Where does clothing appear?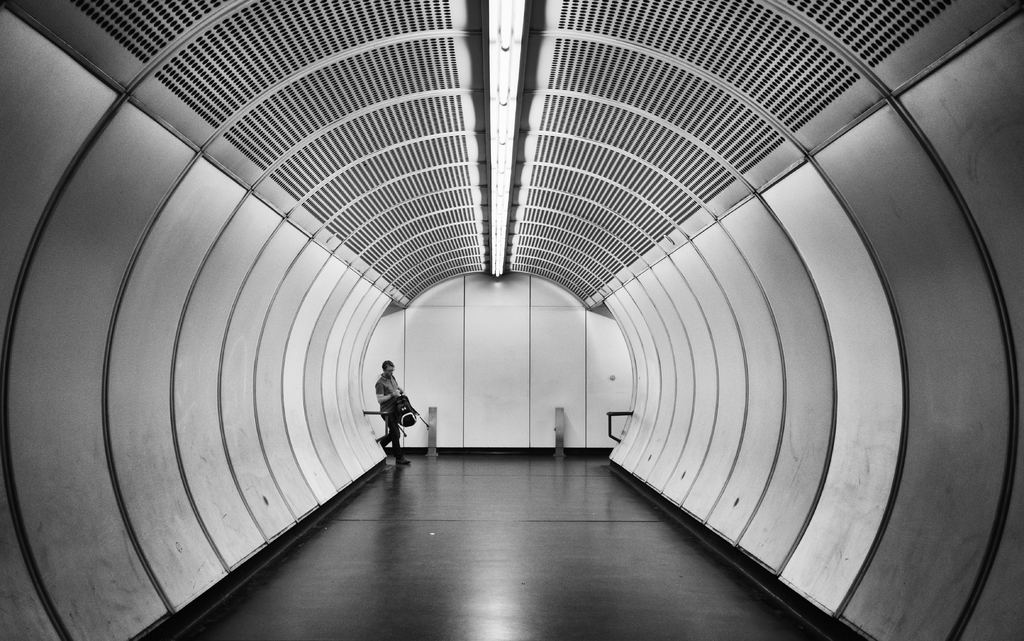
Appears at [x1=355, y1=364, x2=417, y2=456].
